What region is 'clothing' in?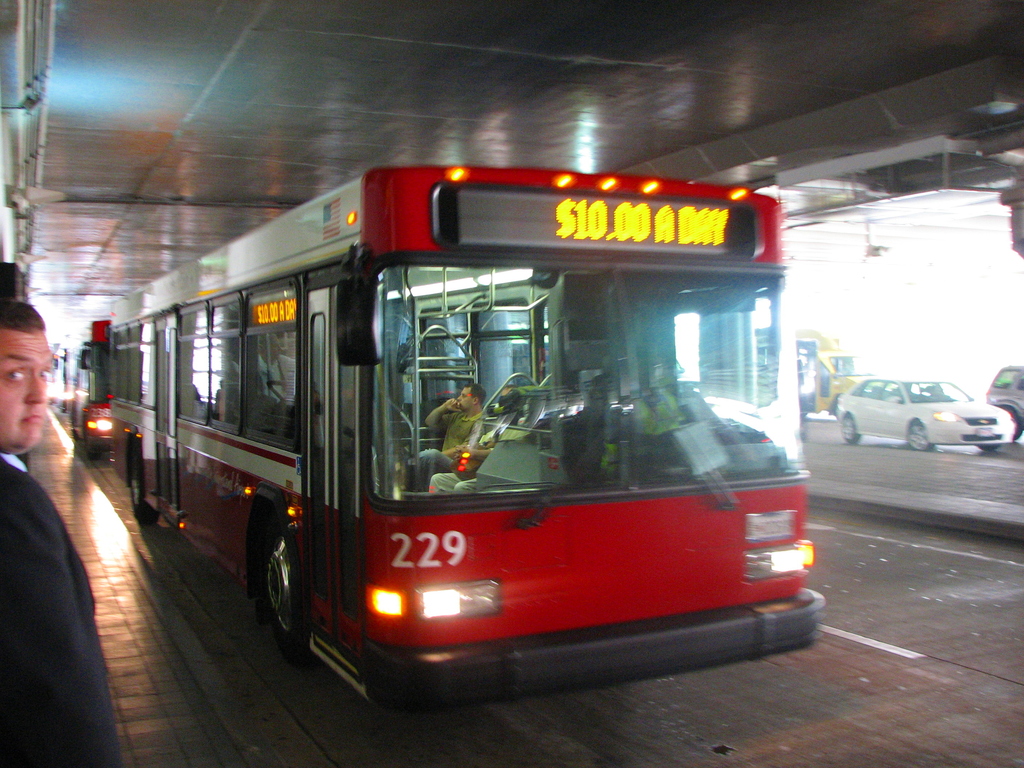
[left=428, top=417, right=518, bottom=490].
